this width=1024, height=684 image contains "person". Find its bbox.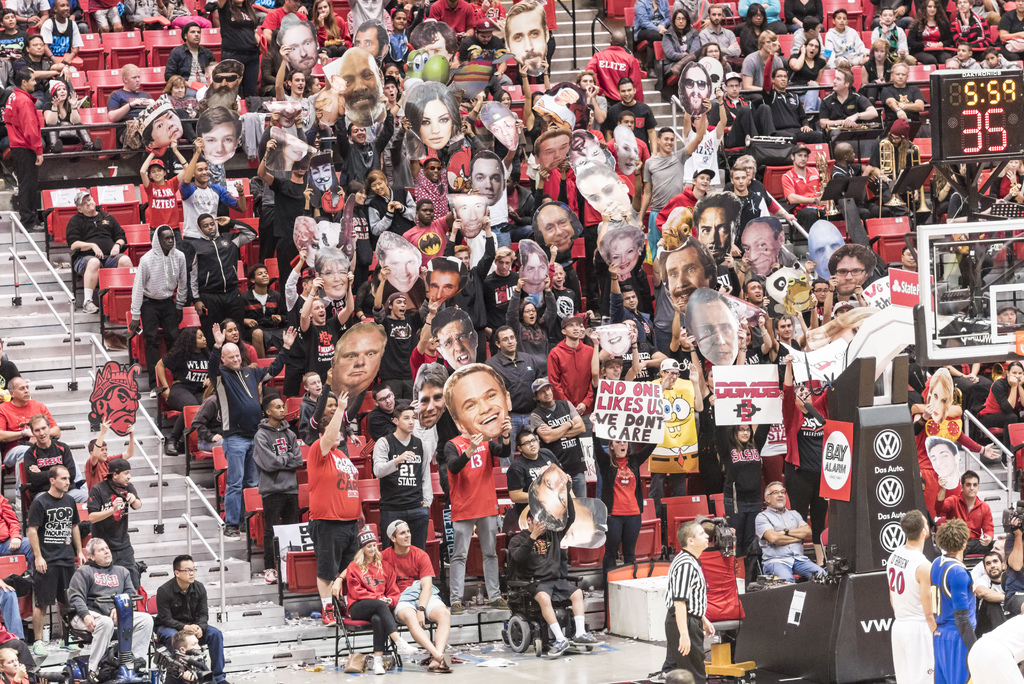
[812,67,876,147].
